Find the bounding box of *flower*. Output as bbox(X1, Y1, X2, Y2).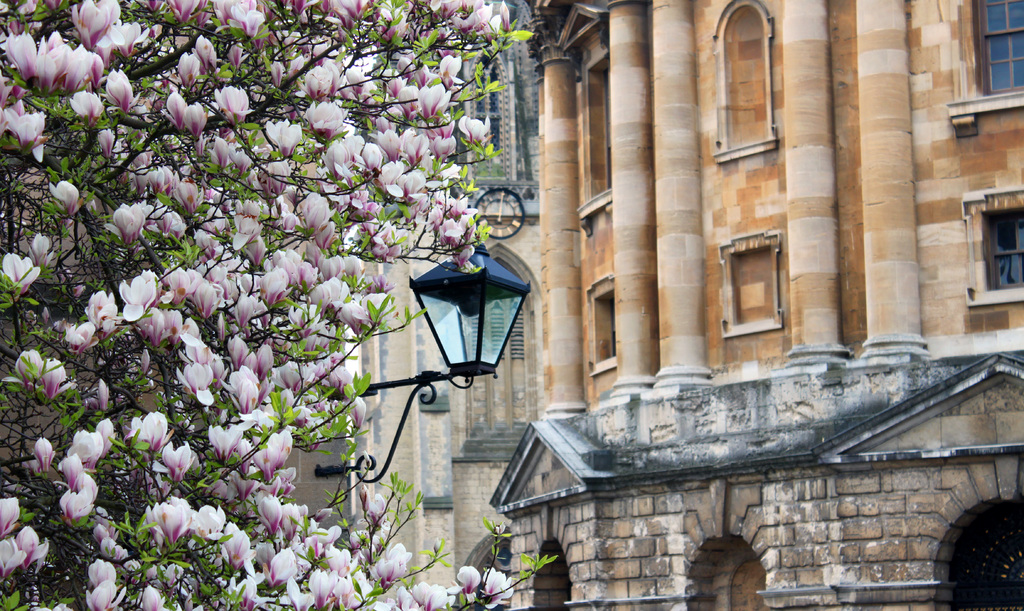
bbox(166, 89, 208, 134).
